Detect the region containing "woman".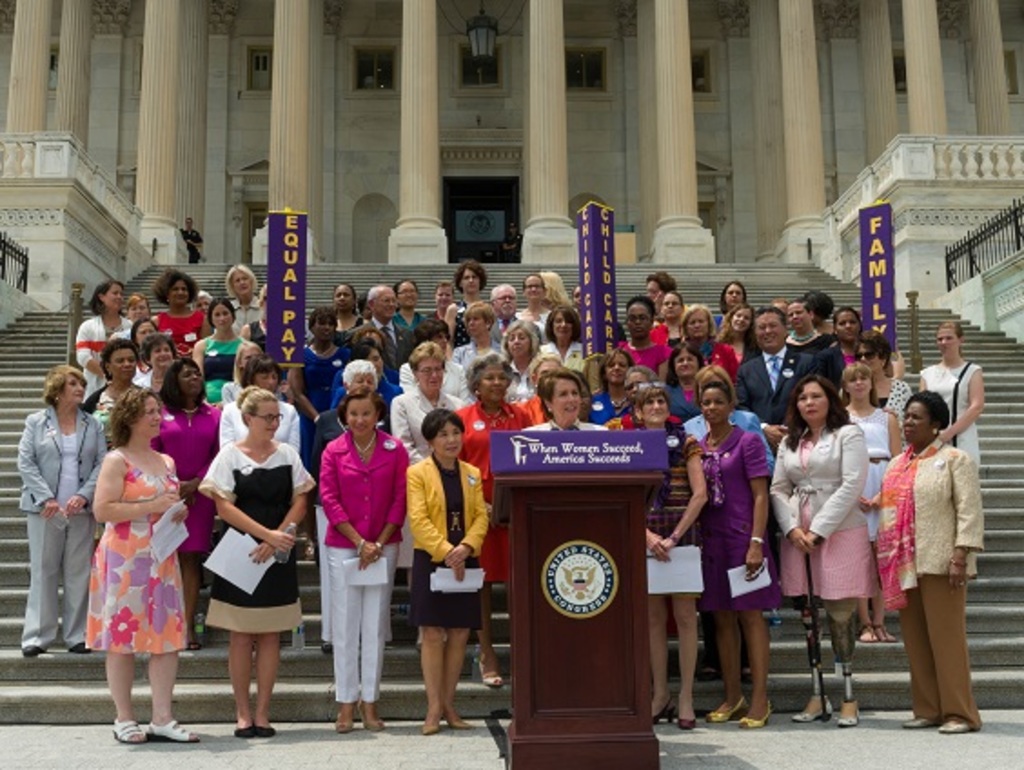
x1=85 y1=387 x2=203 y2=746.
